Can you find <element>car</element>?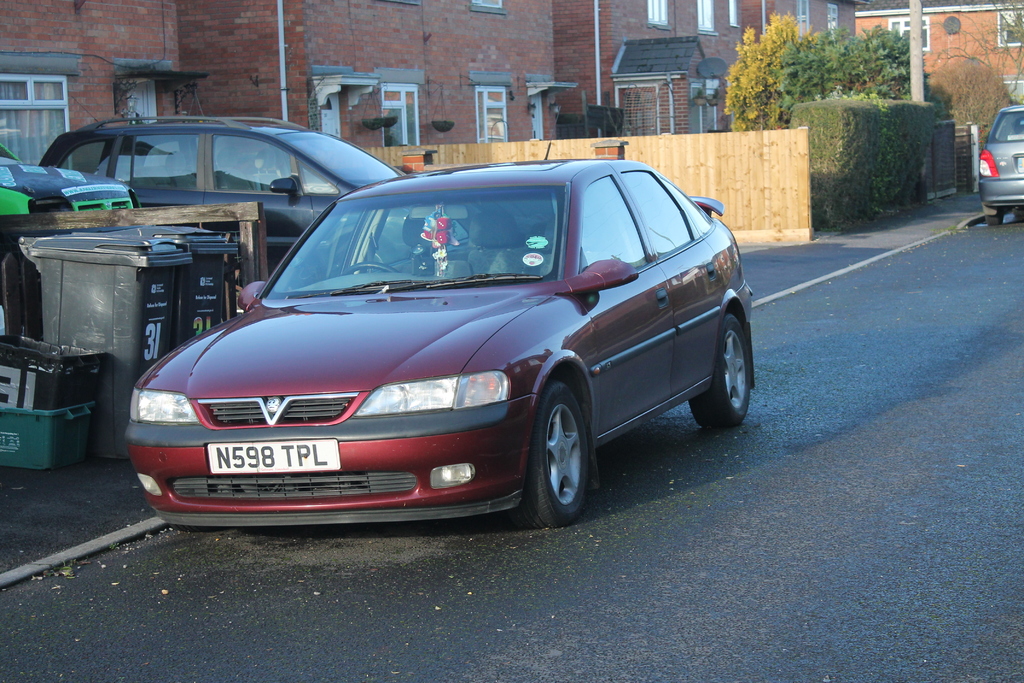
Yes, bounding box: box=[974, 105, 1023, 224].
